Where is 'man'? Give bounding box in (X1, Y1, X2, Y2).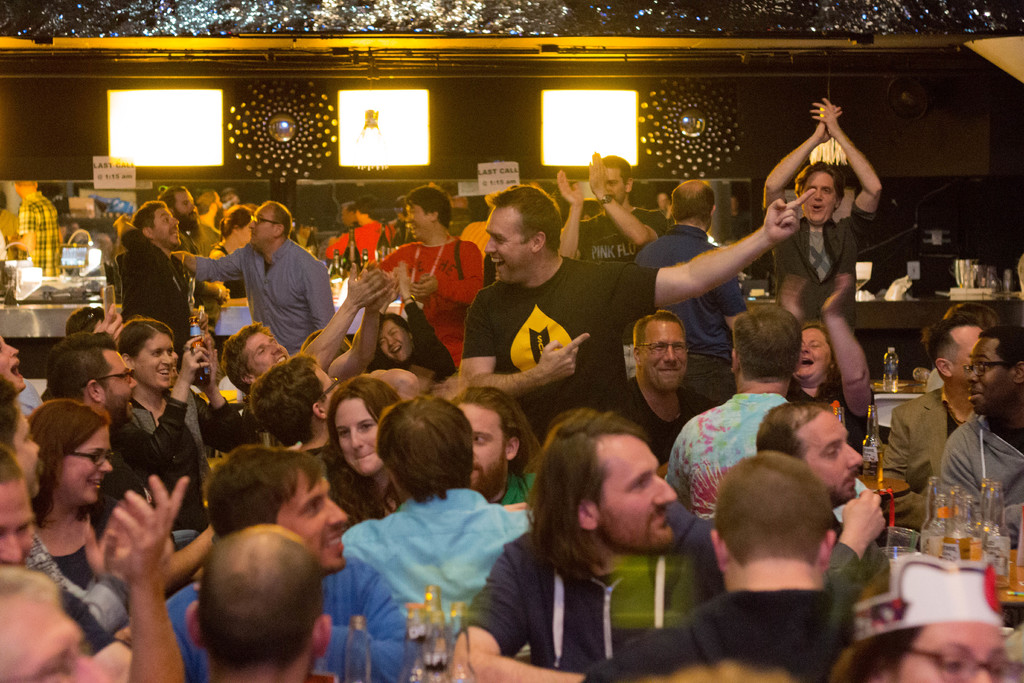
(92, 205, 201, 338).
